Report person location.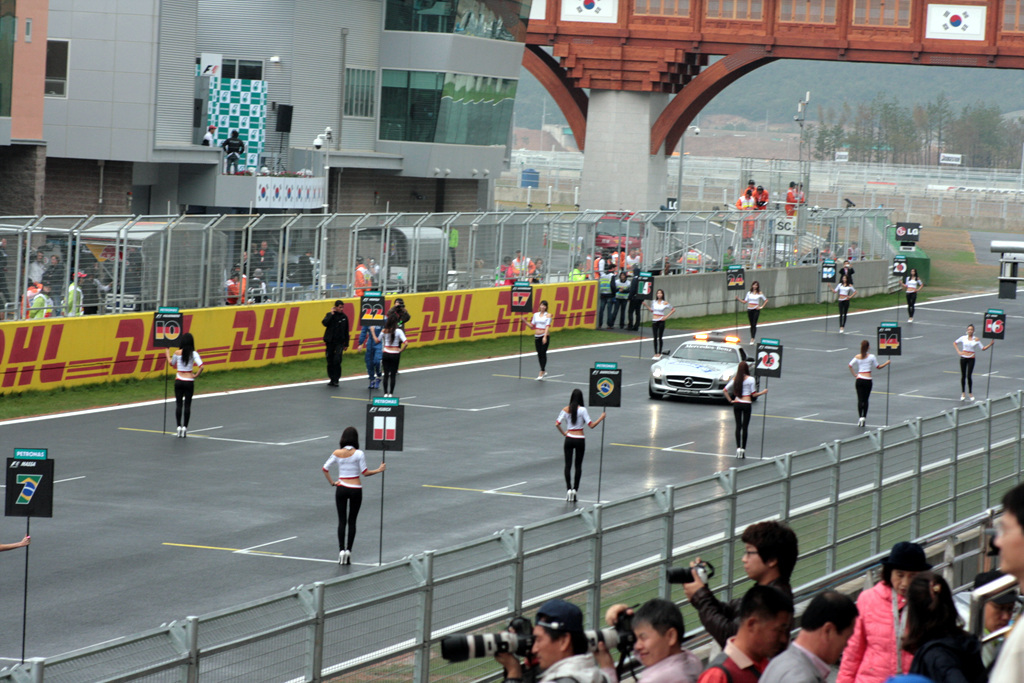
Report: x1=829, y1=277, x2=859, y2=336.
